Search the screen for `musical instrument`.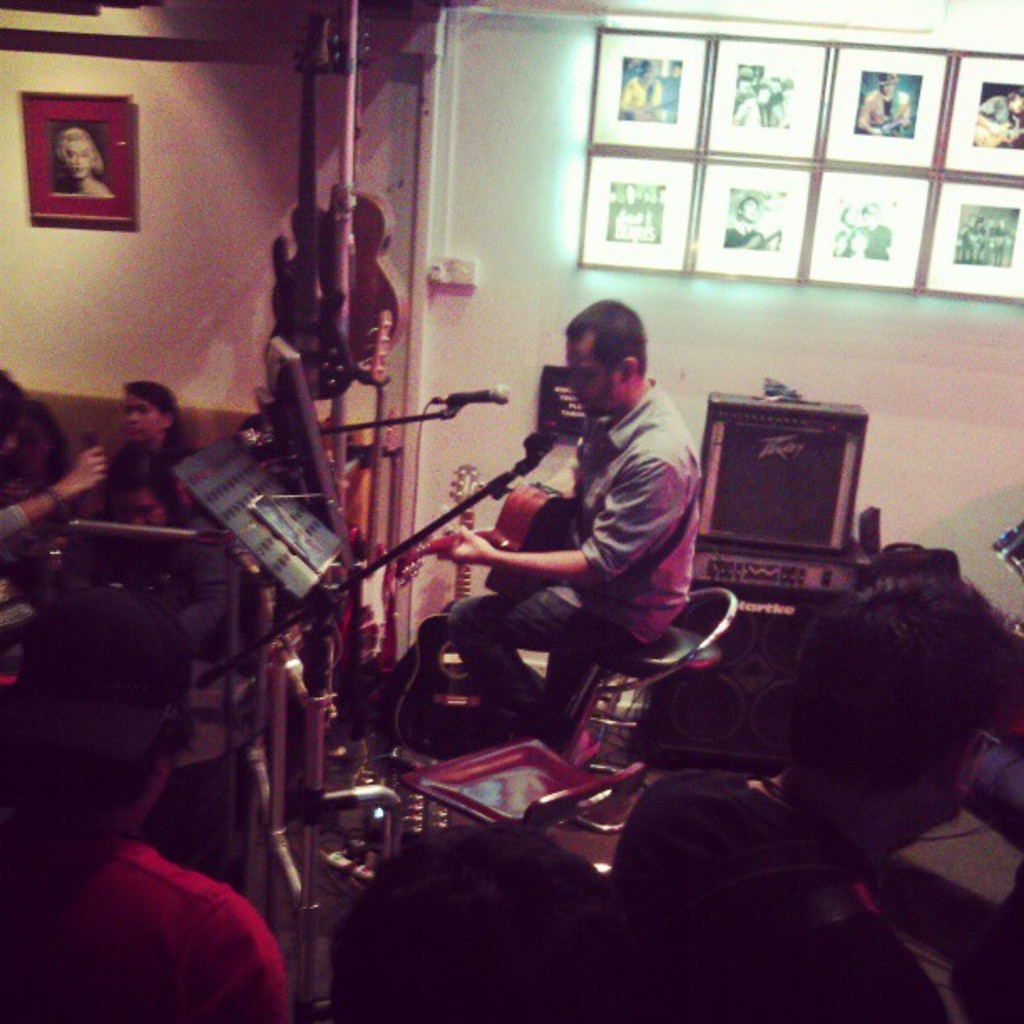
Found at Rect(970, 122, 1022, 151).
